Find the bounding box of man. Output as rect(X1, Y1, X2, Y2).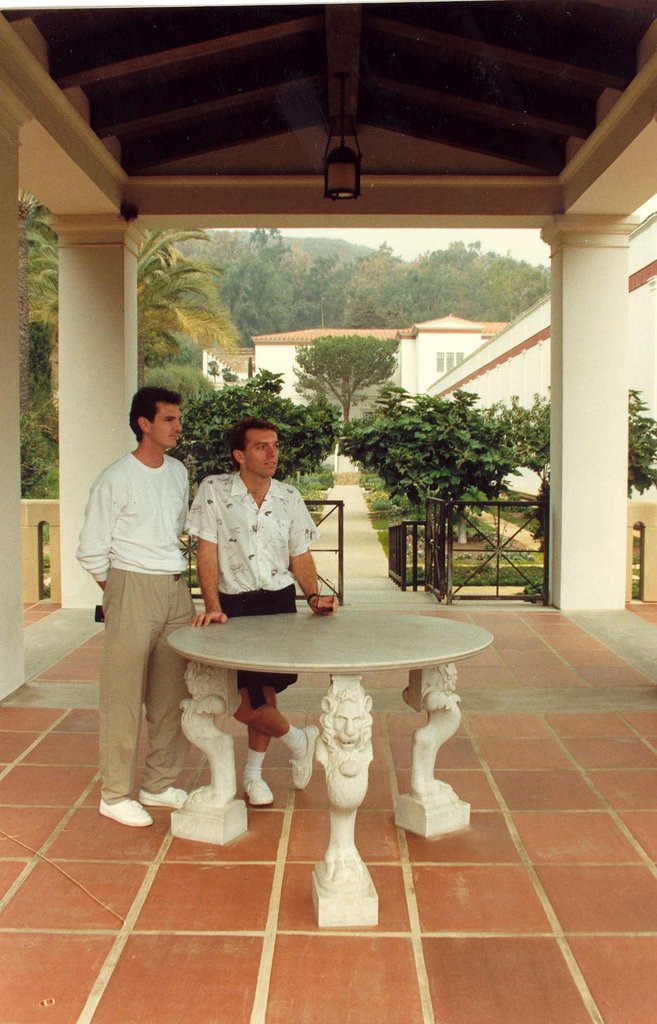
rect(186, 415, 337, 806).
